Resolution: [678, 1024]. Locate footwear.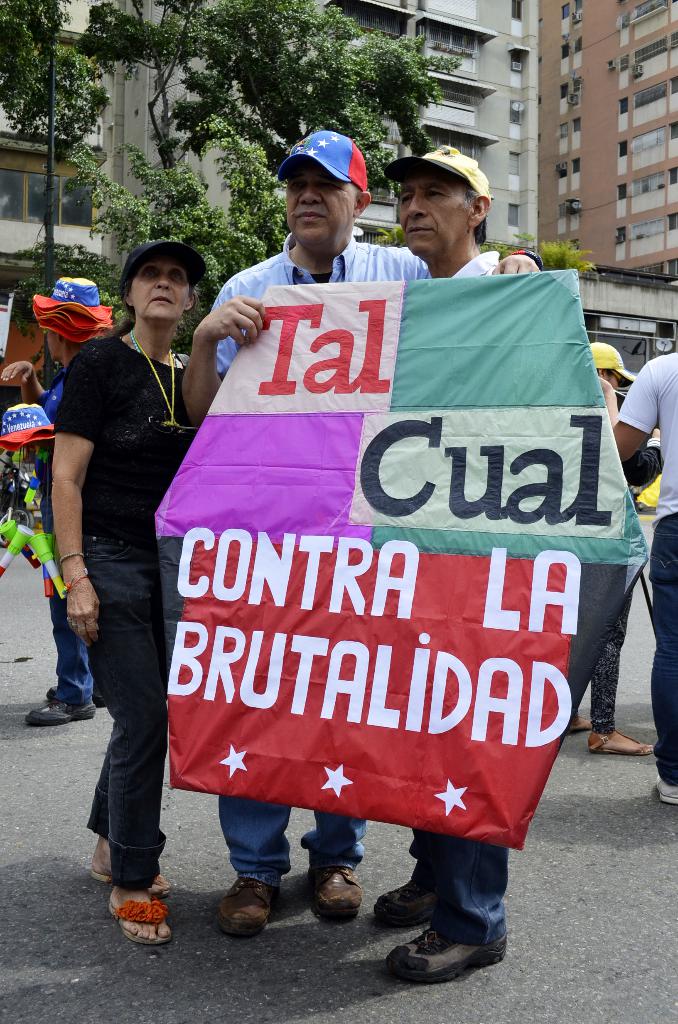
216 875 286 938.
